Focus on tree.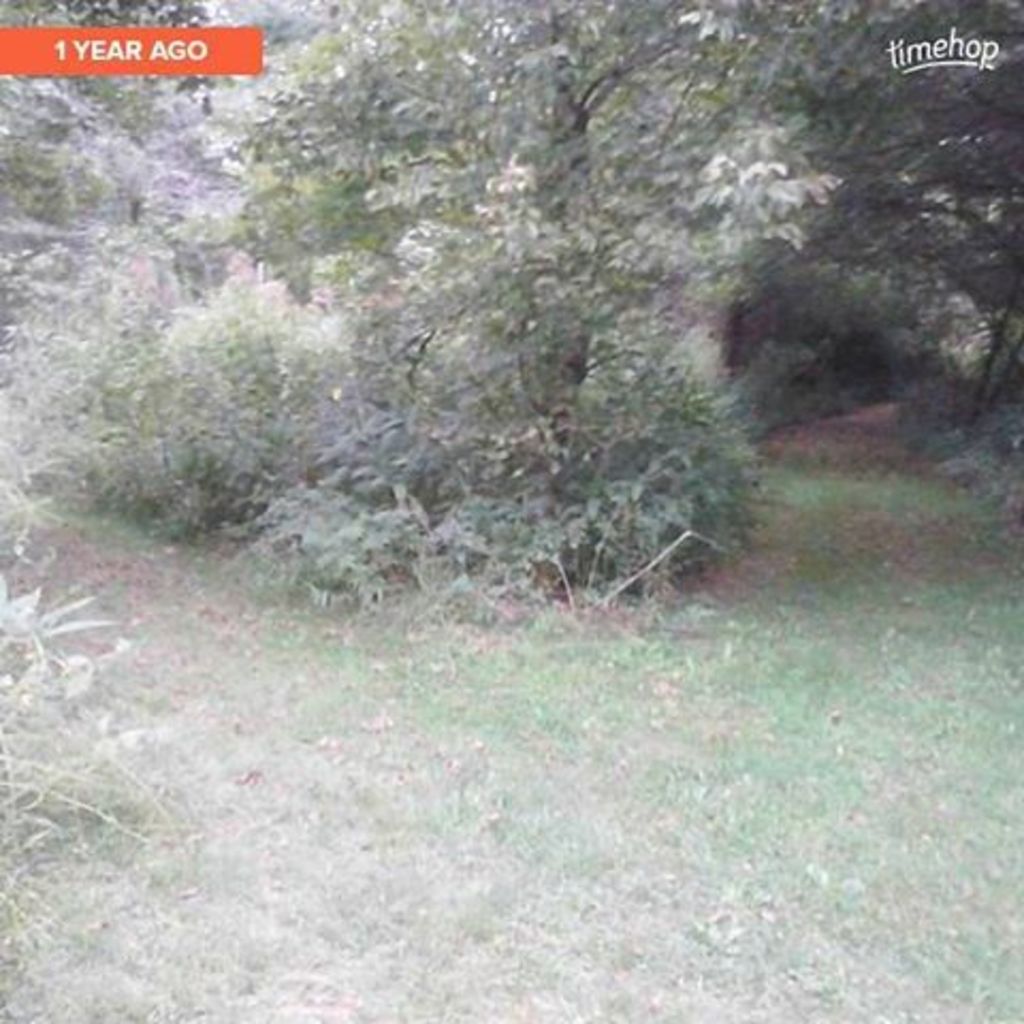
Focused at [215,0,855,491].
